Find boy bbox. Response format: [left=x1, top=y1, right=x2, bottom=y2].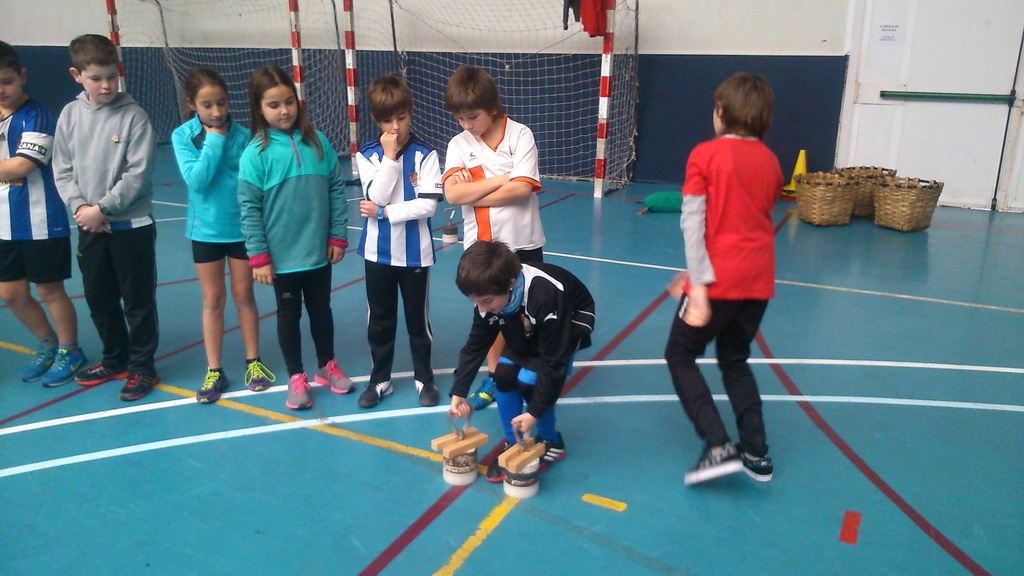
[left=0, top=58, right=109, bottom=399].
